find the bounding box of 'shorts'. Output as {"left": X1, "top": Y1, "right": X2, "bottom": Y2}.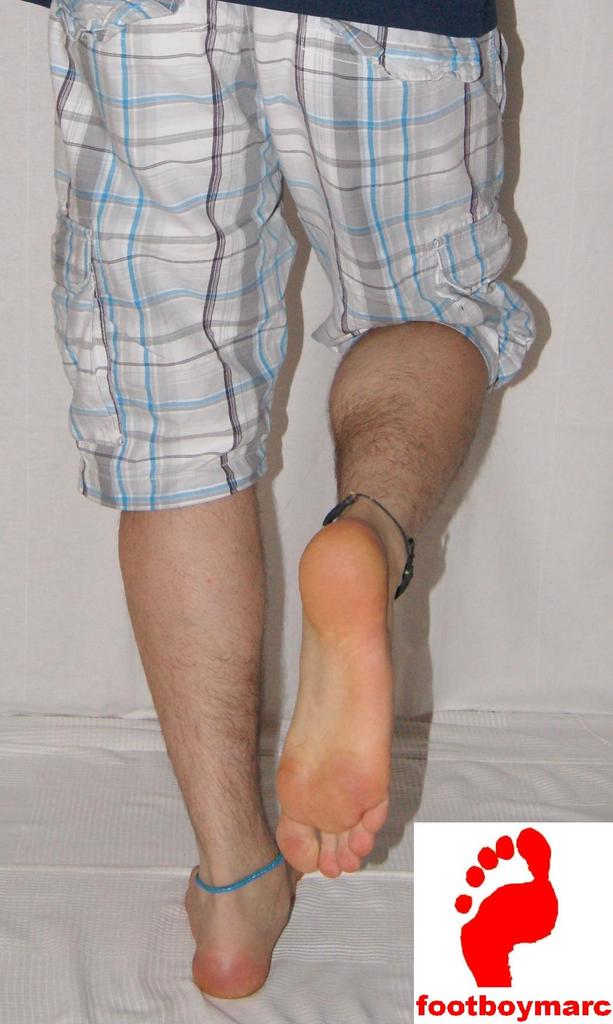
{"left": 48, "top": 0, "right": 537, "bottom": 509}.
